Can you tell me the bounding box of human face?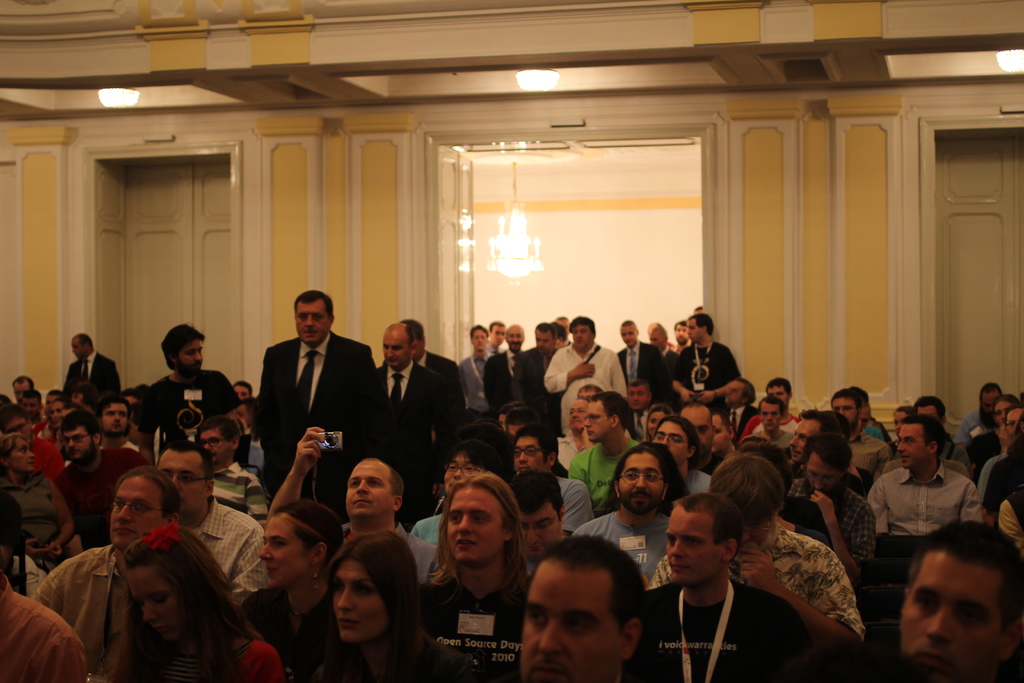
Rect(766, 384, 792, 406).
